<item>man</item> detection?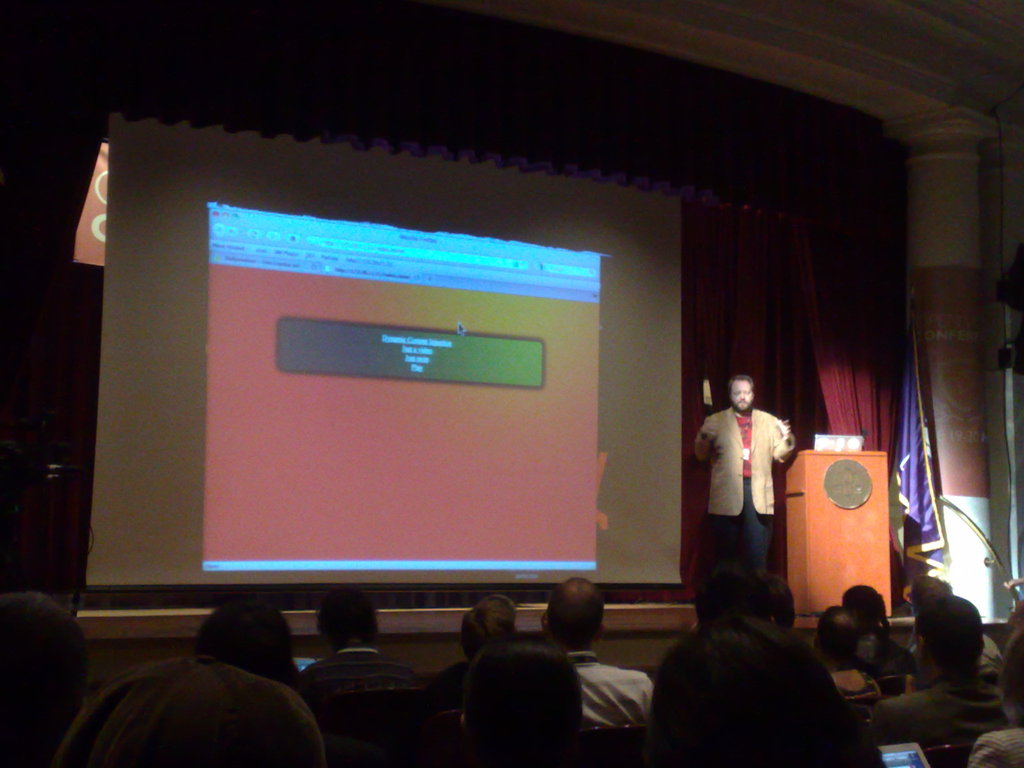
{"x1": 541, "y1": 577, "x2": 648, "y2": 741}
